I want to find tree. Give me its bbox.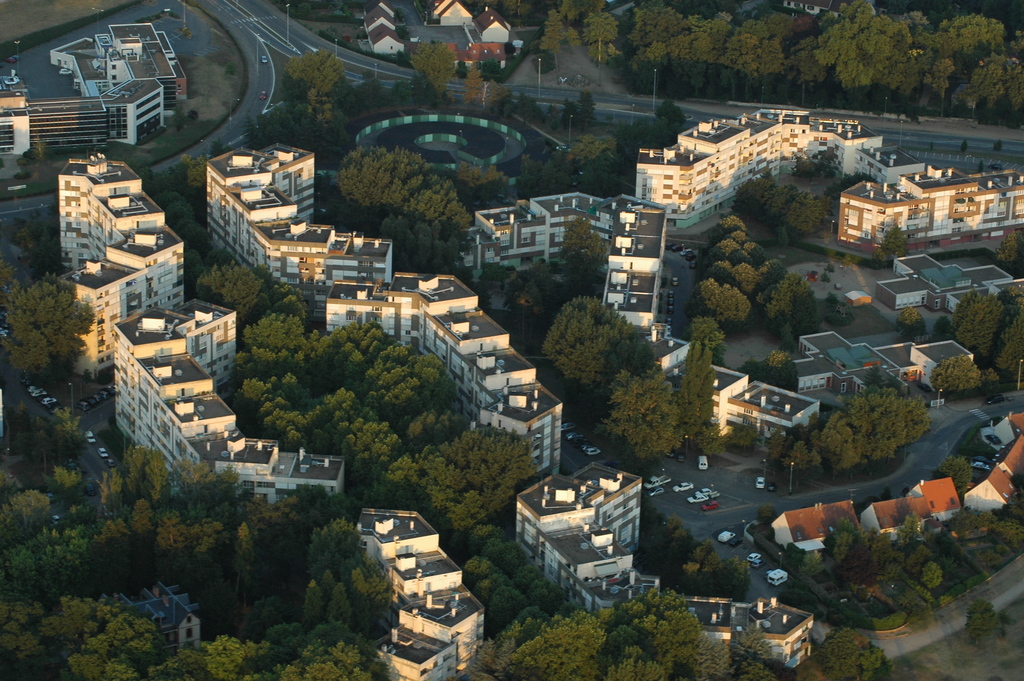
bbox(996, 503, 1023, 550).
